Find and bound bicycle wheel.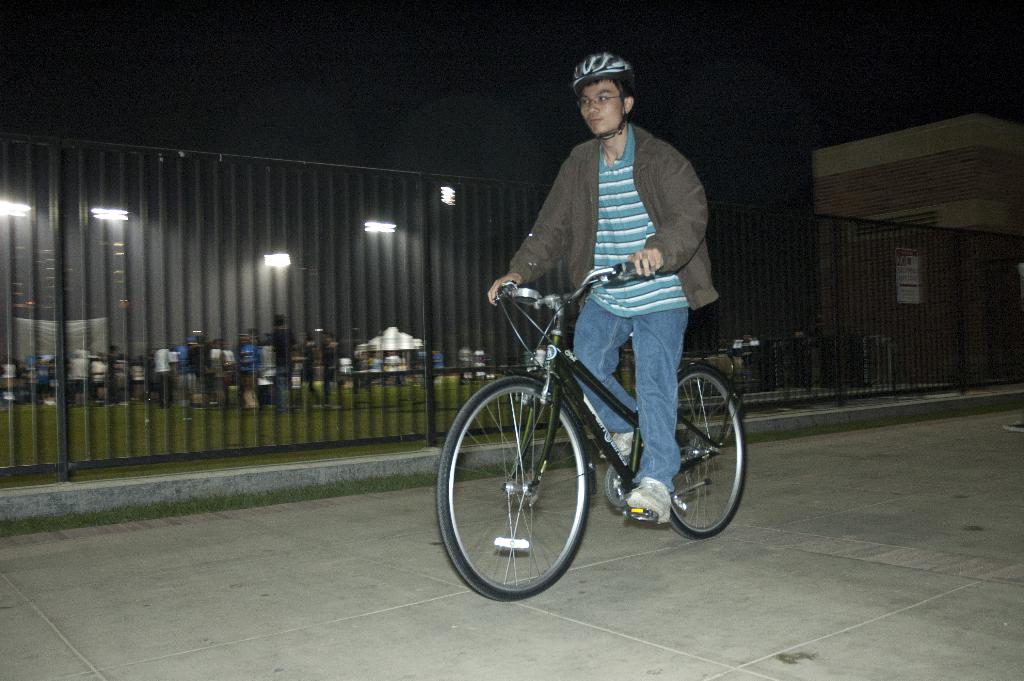
Bound: l=668, t=364, r=748, b=557.
